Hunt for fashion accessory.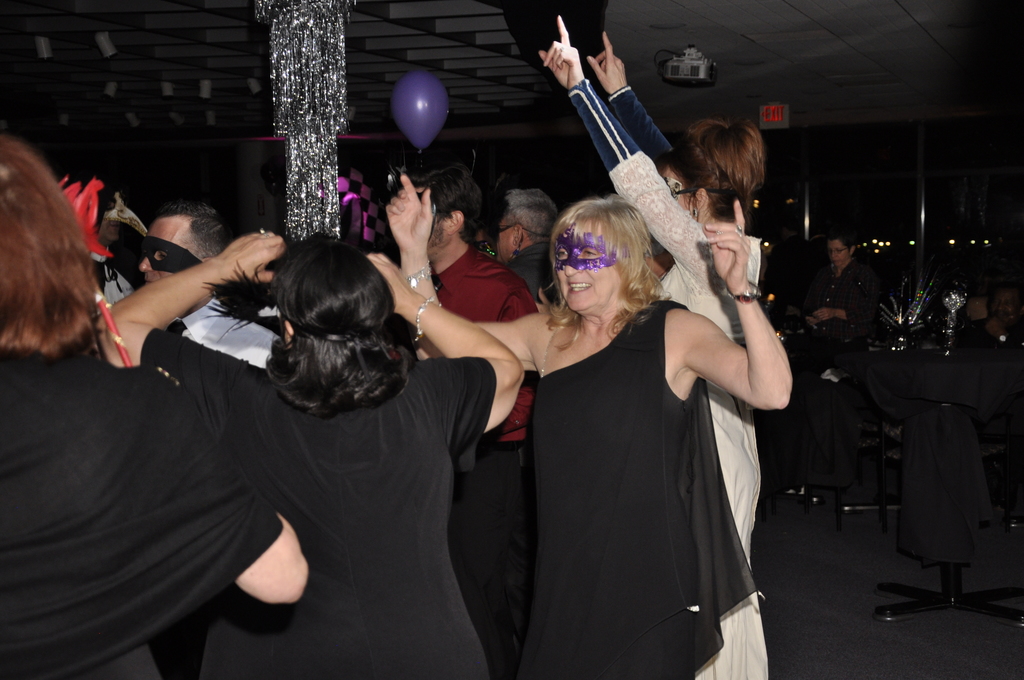
Hunted down at crop(419, 296, 441, 339).
